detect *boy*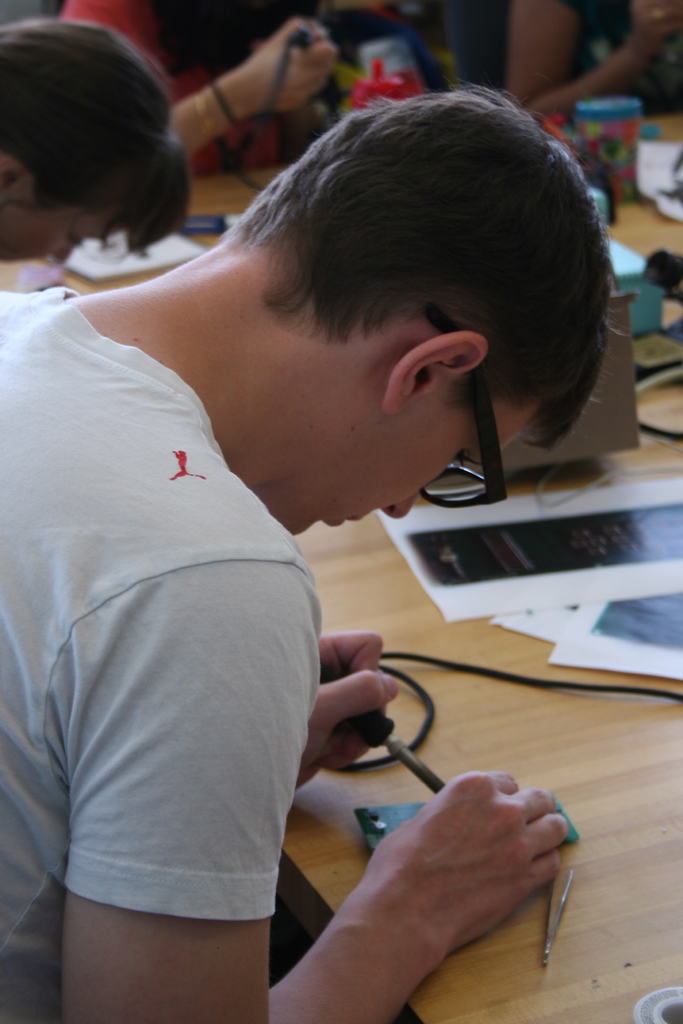
0, 76, 639, 1023
